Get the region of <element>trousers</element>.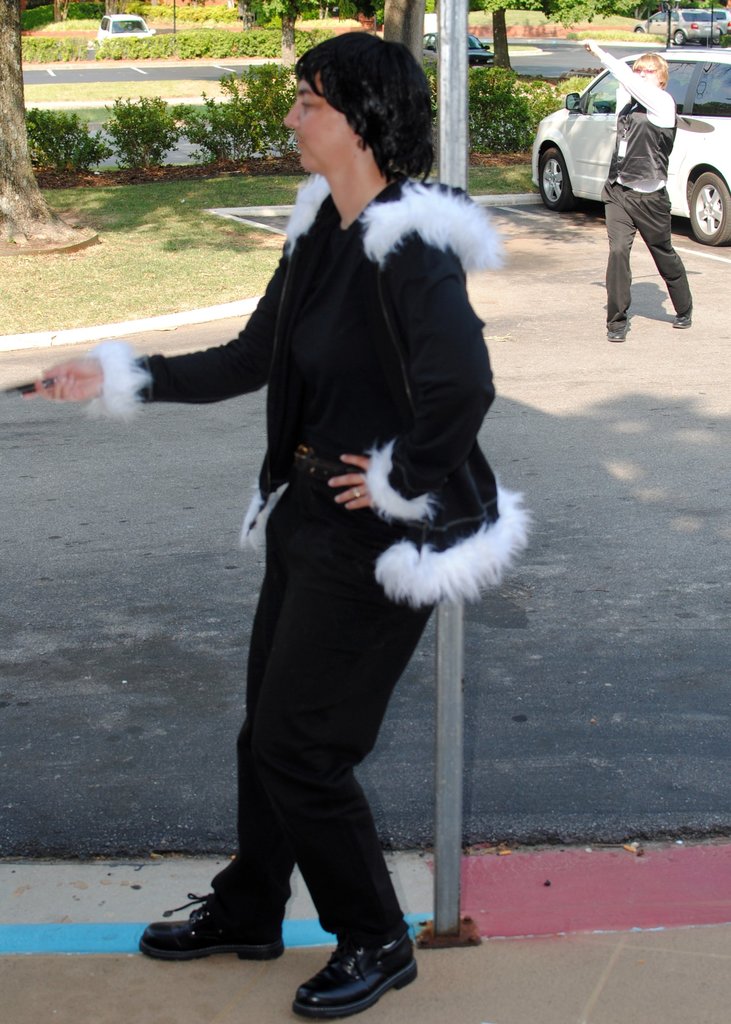
x1=178 y1=497 x2=456 y2=939.
